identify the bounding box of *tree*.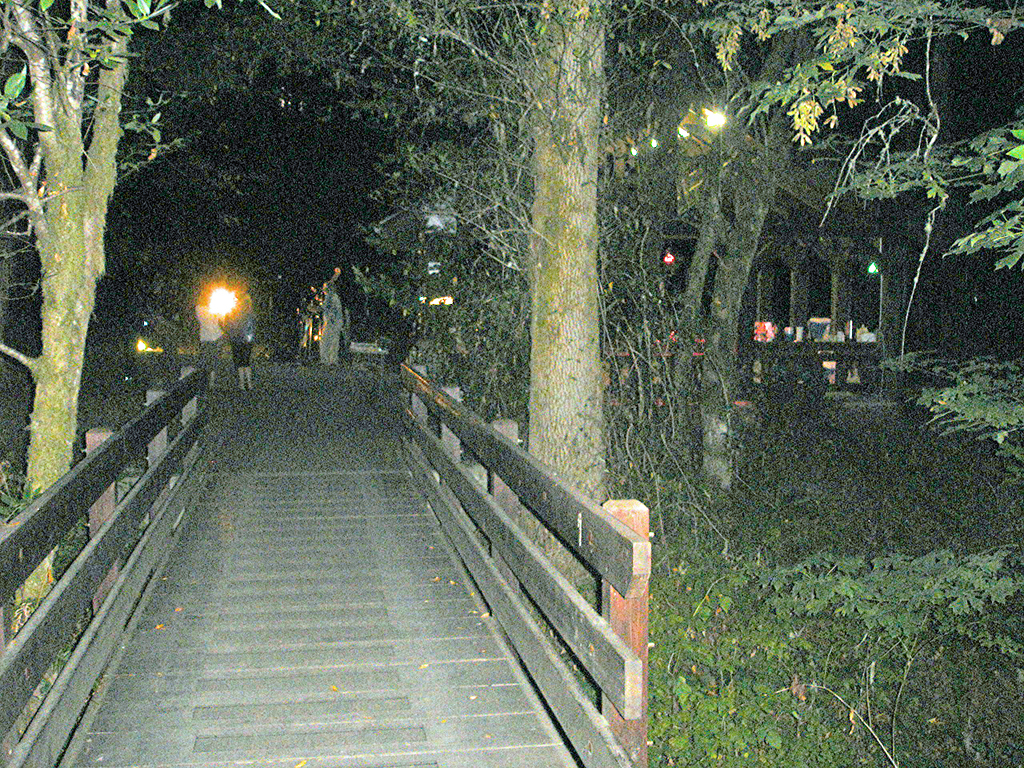
[122, 0, 302, 105].
